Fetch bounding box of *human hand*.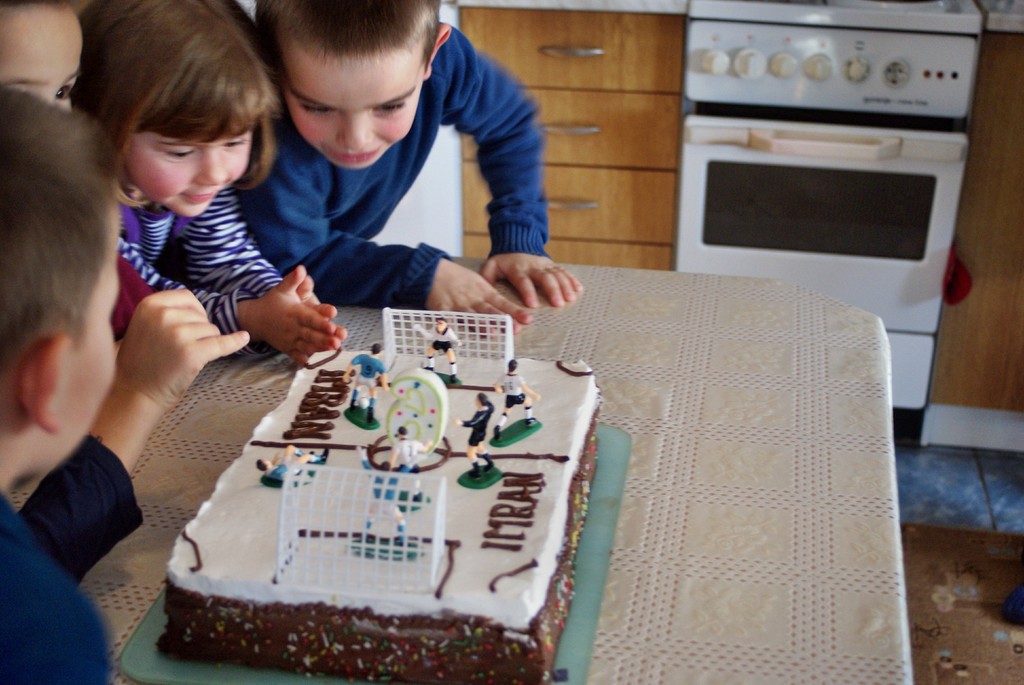
Bbox: locate(531, 392, 543, 401).
